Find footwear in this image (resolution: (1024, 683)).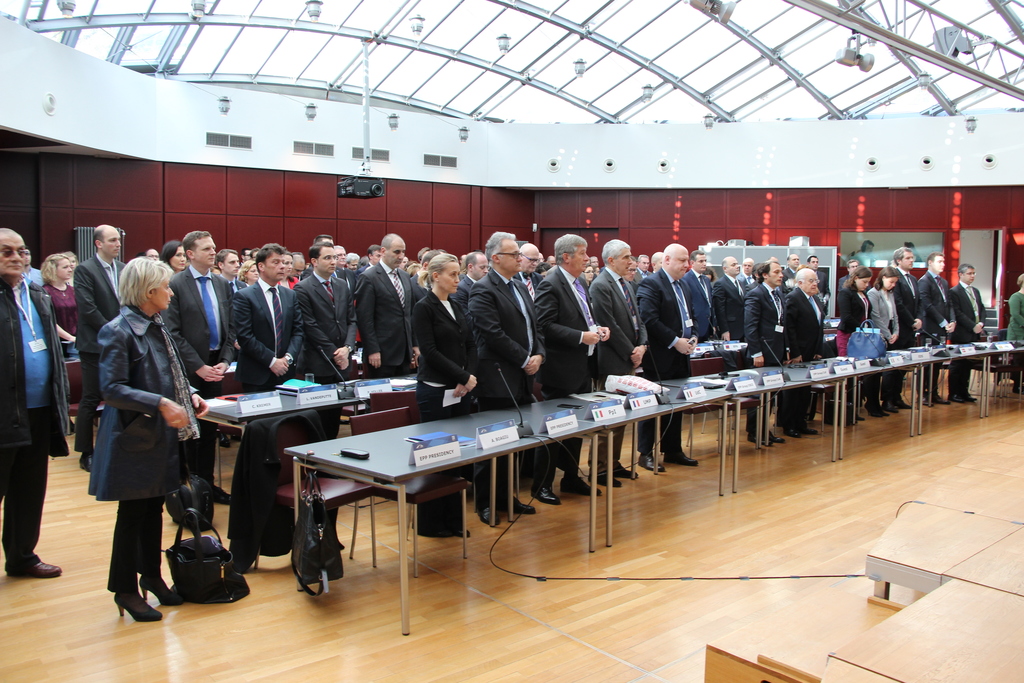
x1=948, y1=391, x2=977, y2=399.
